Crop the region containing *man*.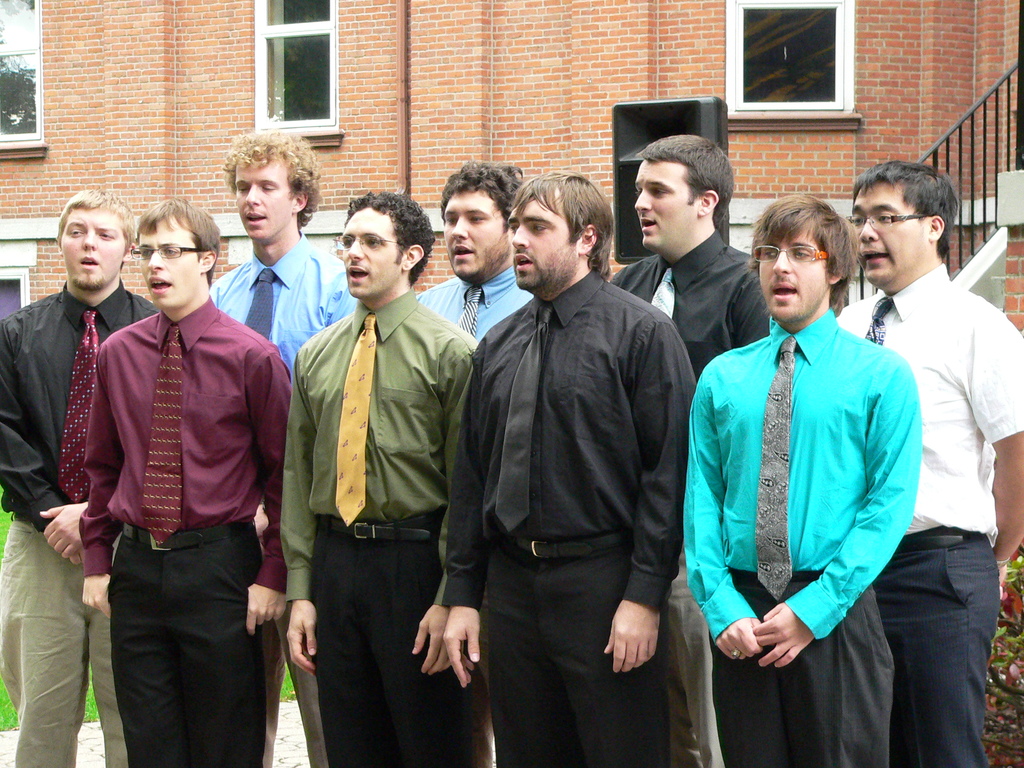
Crop region: select_region(198, 134, 365, 767).
